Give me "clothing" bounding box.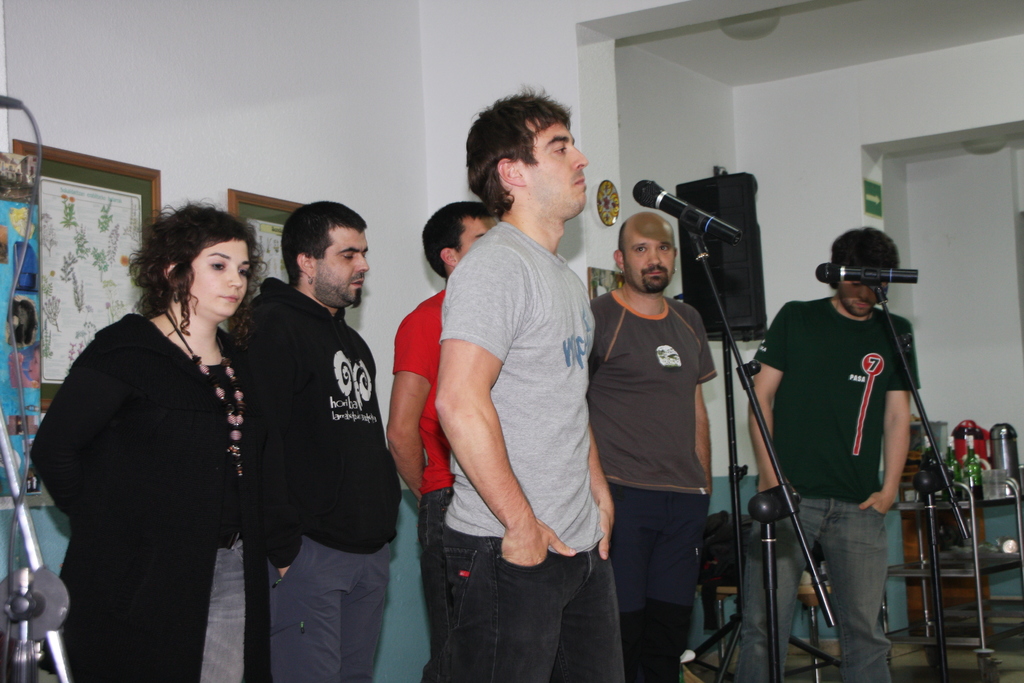
x1=737, y1=293, x2=921, y2=682.
